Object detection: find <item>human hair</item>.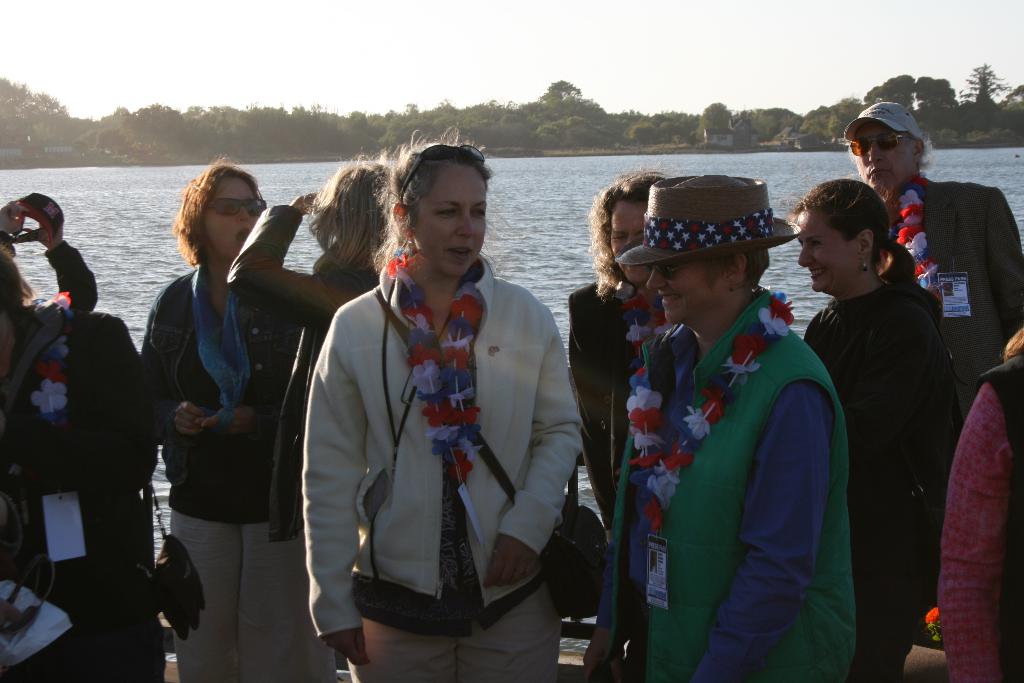
region(388, 138, 444, 229).
